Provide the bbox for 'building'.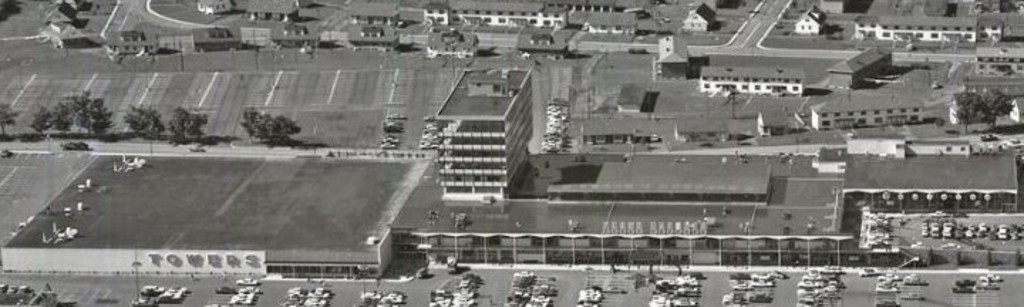
681 1 721 36.
